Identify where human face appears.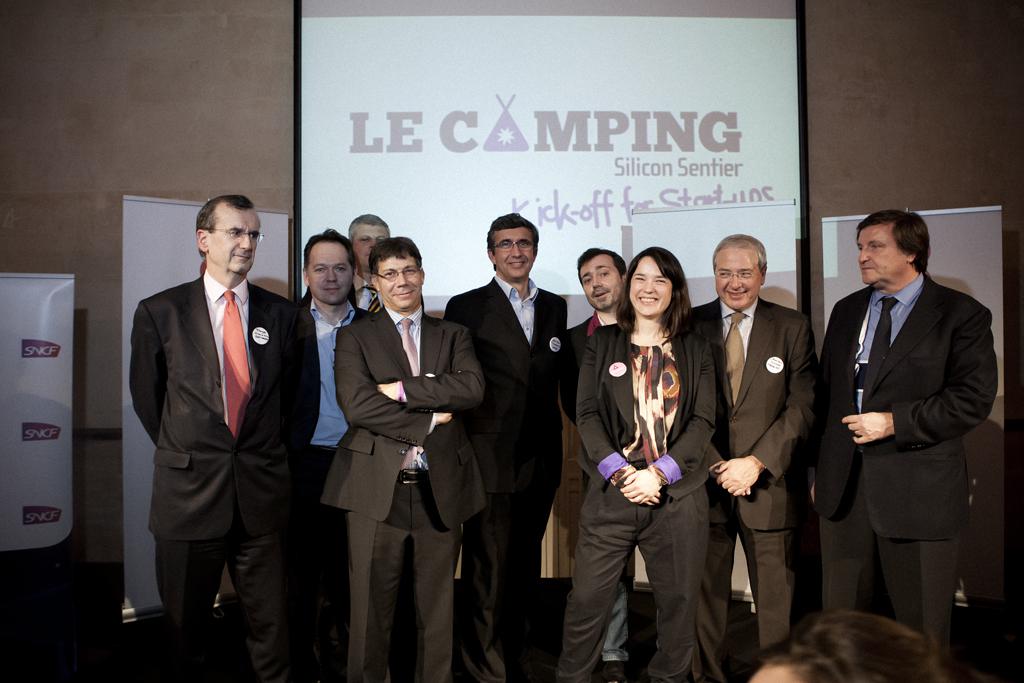
Appears at BBox(716, 246, 758, 311).
